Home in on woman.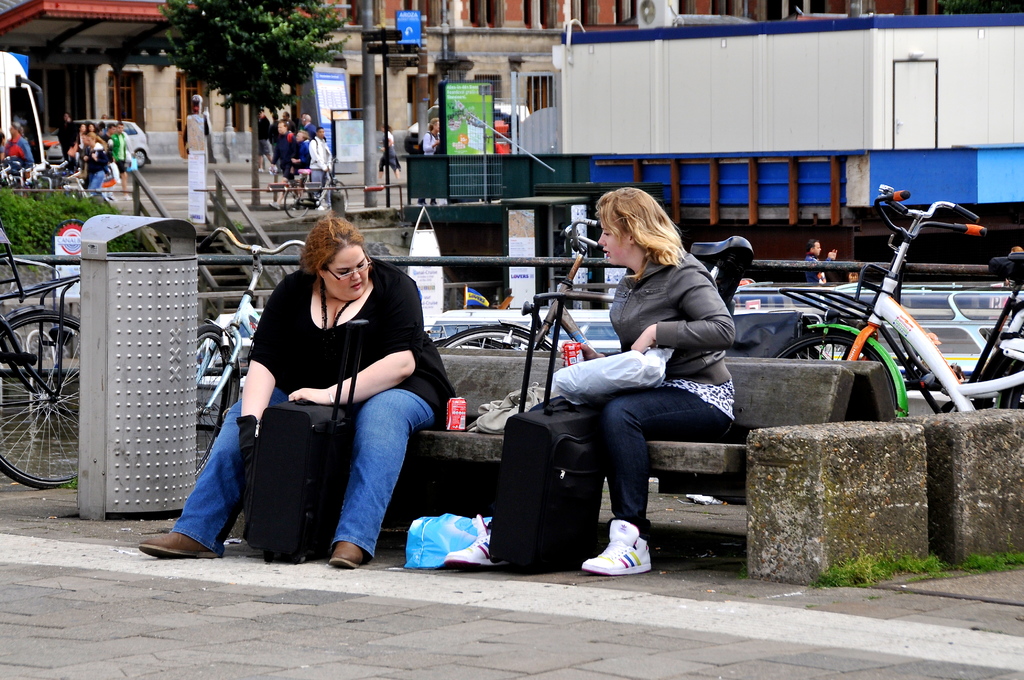
Homed in at left=444, top=184, right=740, bottom=574.
